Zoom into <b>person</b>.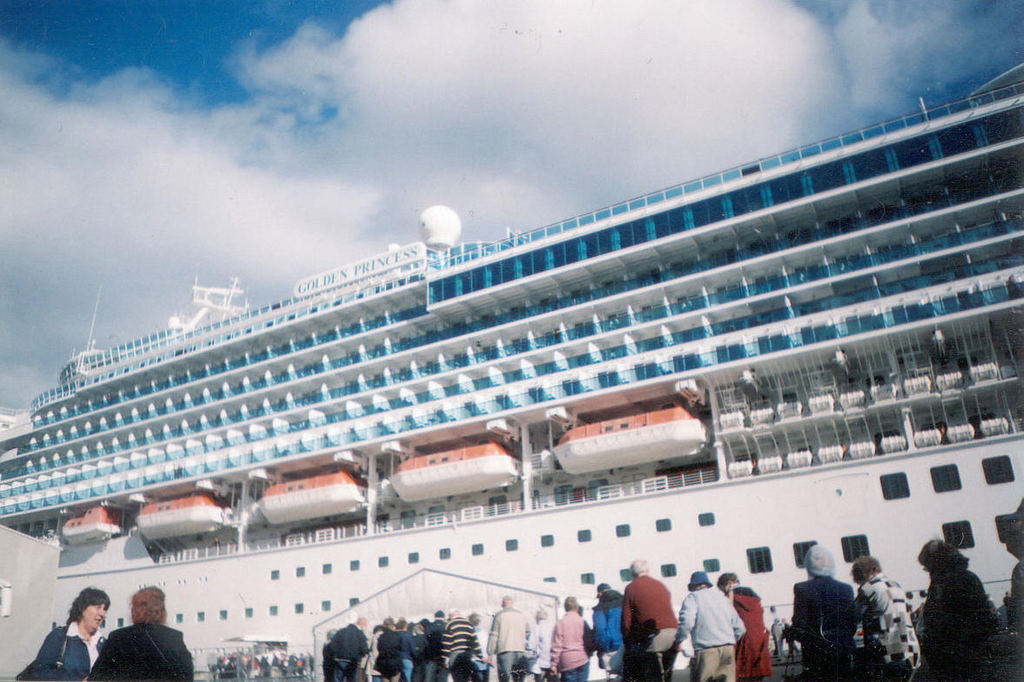
Zoom target: 422:616:445:678.
